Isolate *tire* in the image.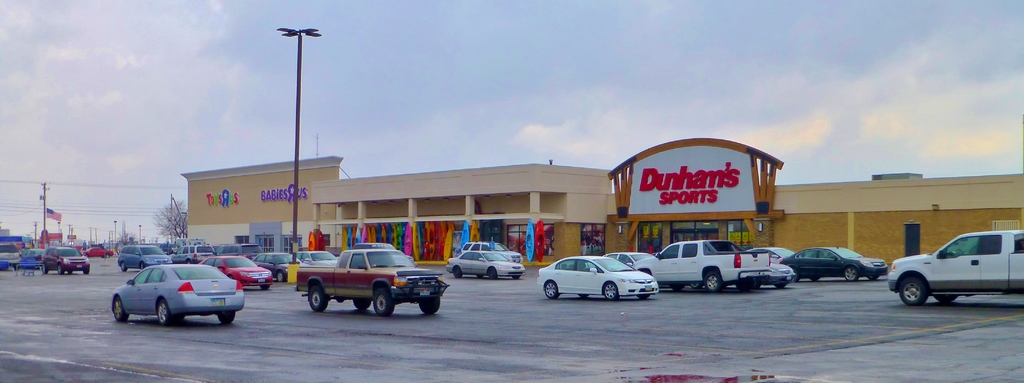
Isolated region: (x1=140, y1=265, x2=147, y2=273).
